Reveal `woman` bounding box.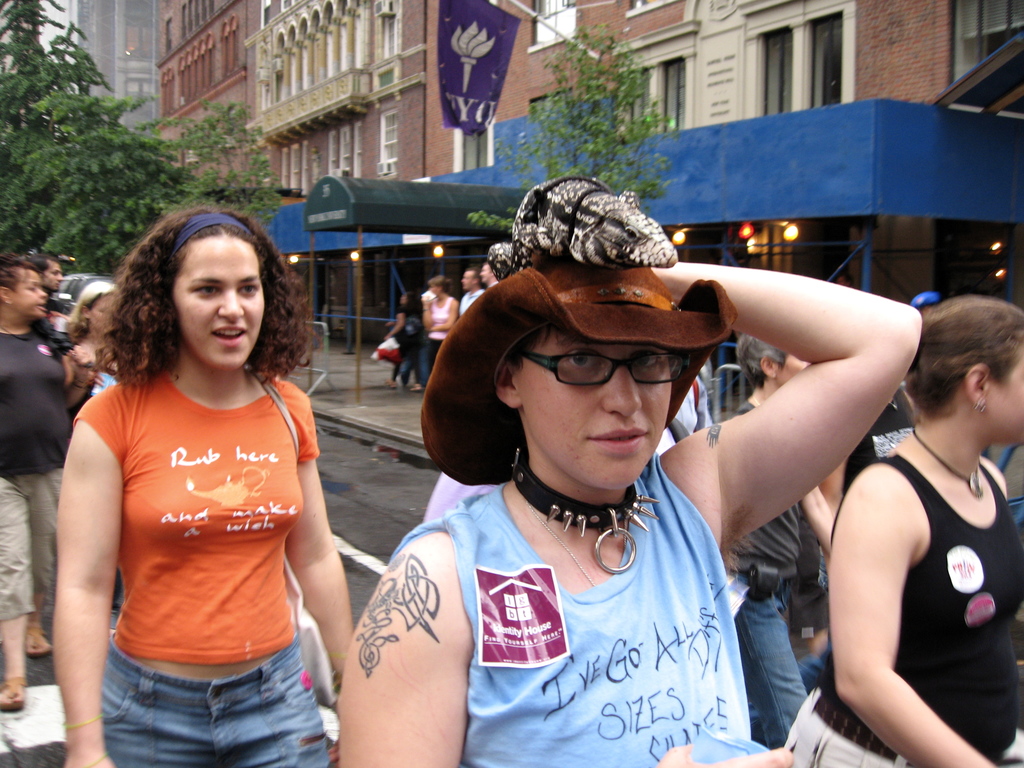
Revealed: region(381, 288, 431, 390).
